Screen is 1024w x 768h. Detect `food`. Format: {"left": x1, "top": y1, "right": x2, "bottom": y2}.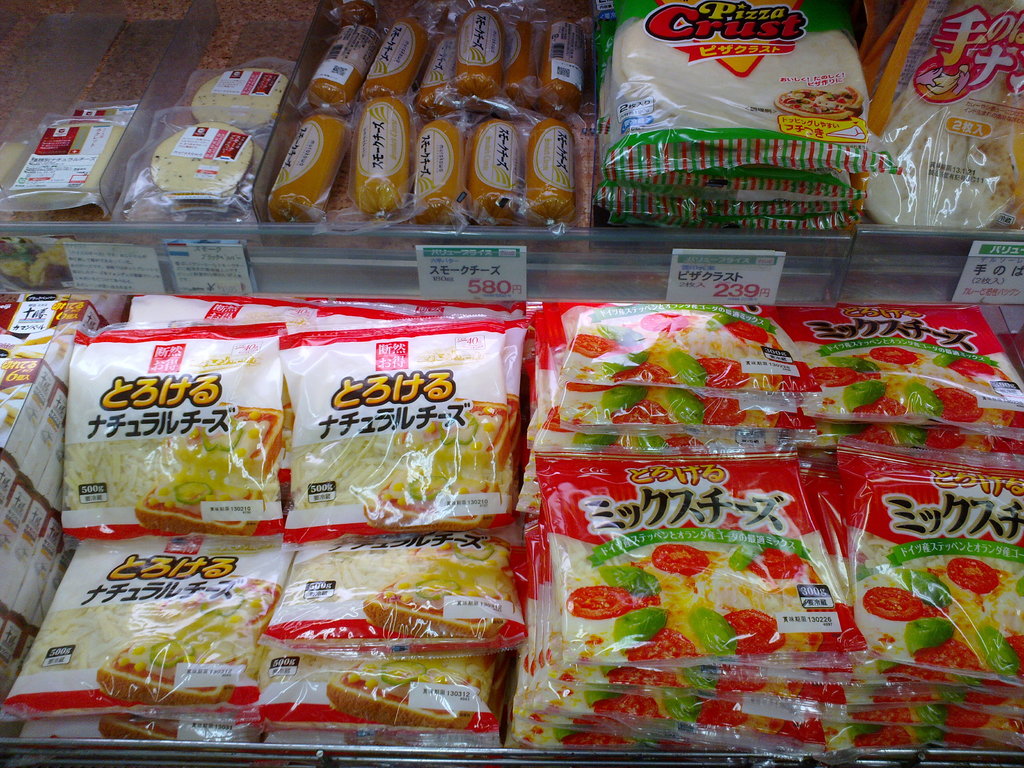
{"left": 150, "top": 122, "right": 264, "bottom": 207}.
